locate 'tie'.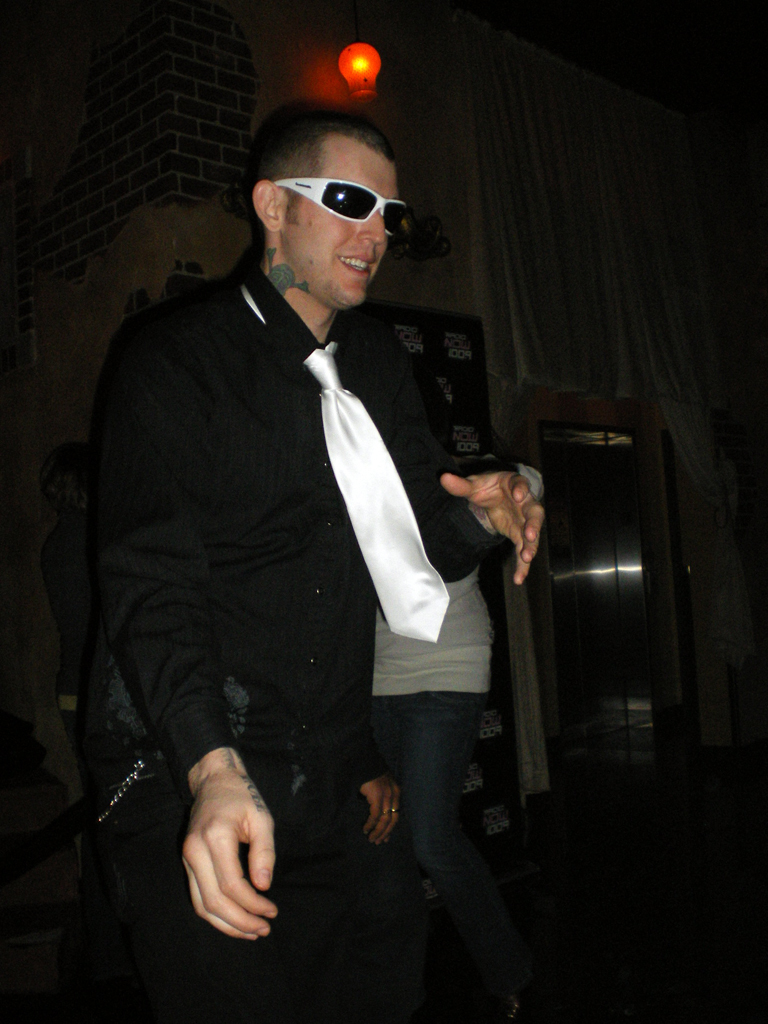
Bounding box: select_region(244, 285, 448, 650).
